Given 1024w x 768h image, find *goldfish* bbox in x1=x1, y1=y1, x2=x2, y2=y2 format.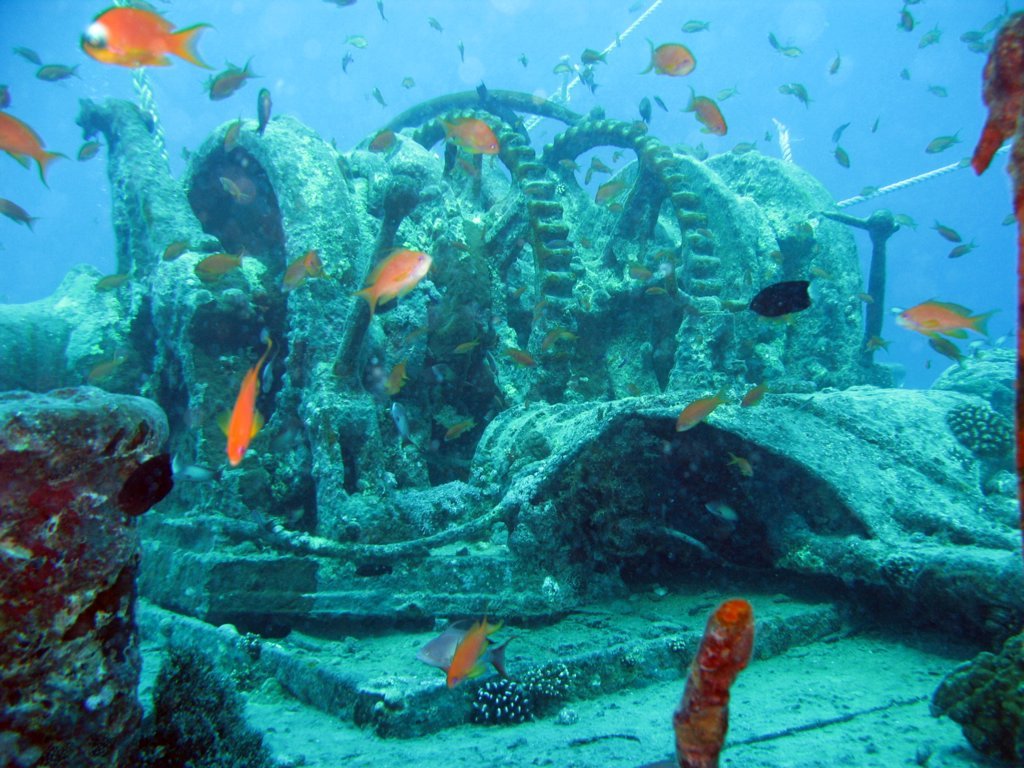
x1=4, y1=111, x2=68, y2=189.
